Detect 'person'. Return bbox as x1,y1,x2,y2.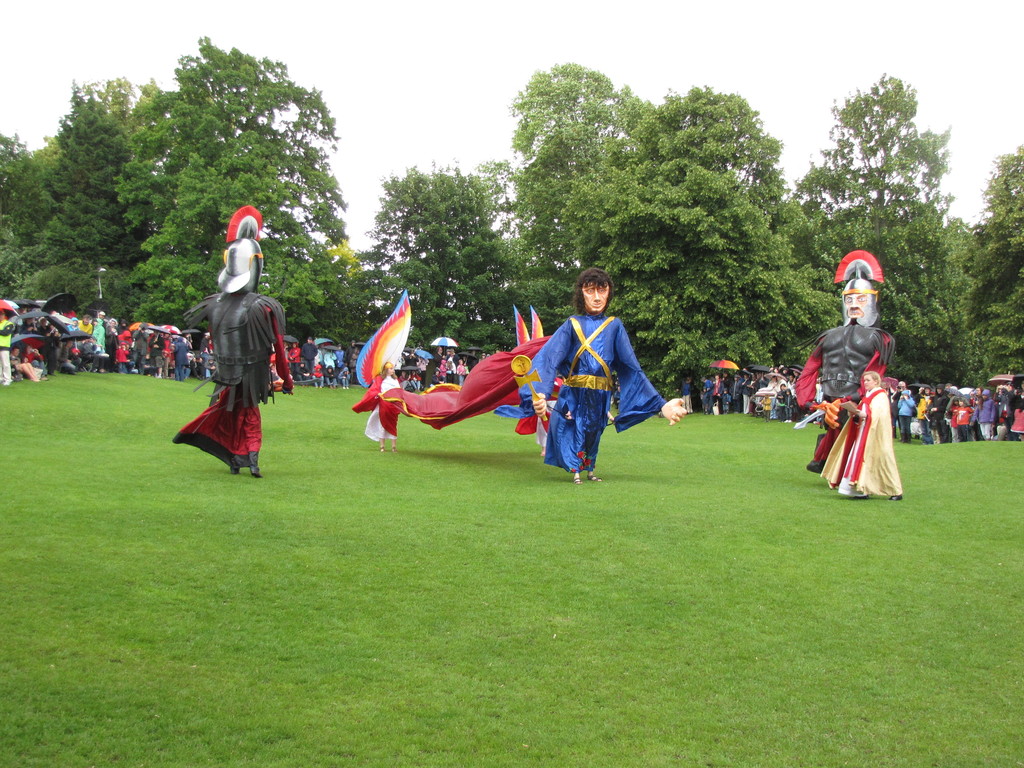
37,316,49,341.
